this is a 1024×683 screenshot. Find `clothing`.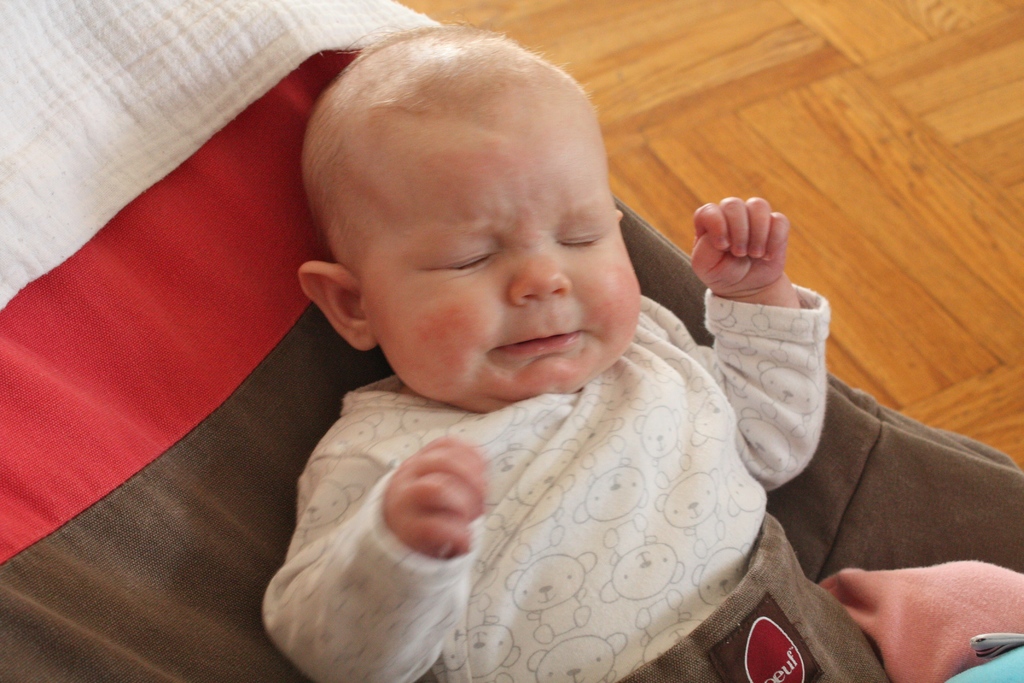
Bounding box: x1=246 y1=293 x2=831 y2=671.
